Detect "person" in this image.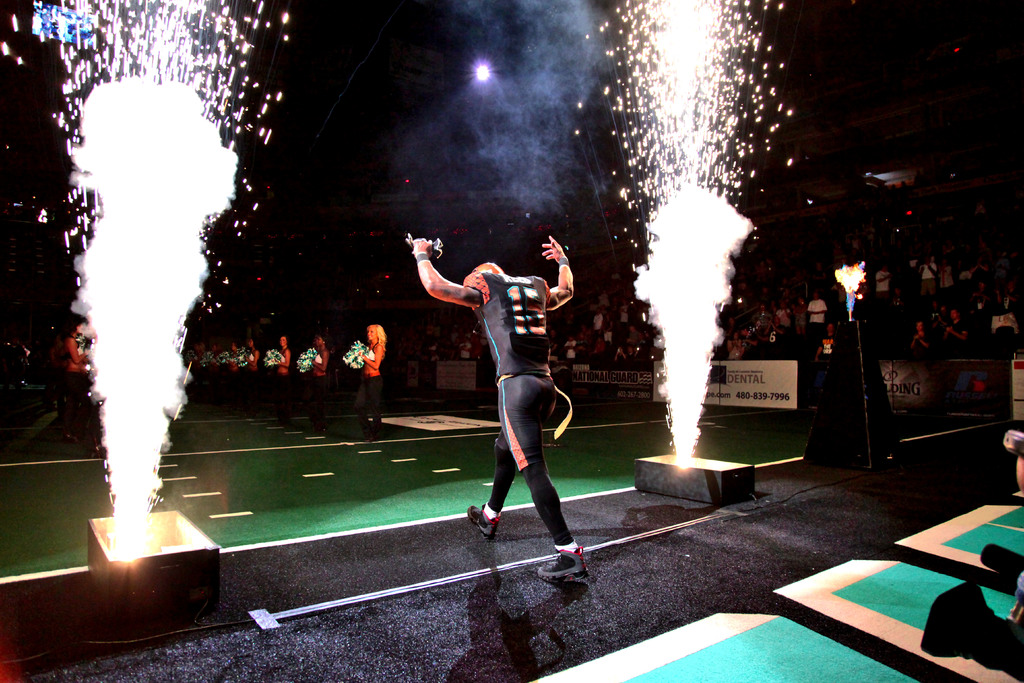
Detection: box(941, 306, 968, 345).
